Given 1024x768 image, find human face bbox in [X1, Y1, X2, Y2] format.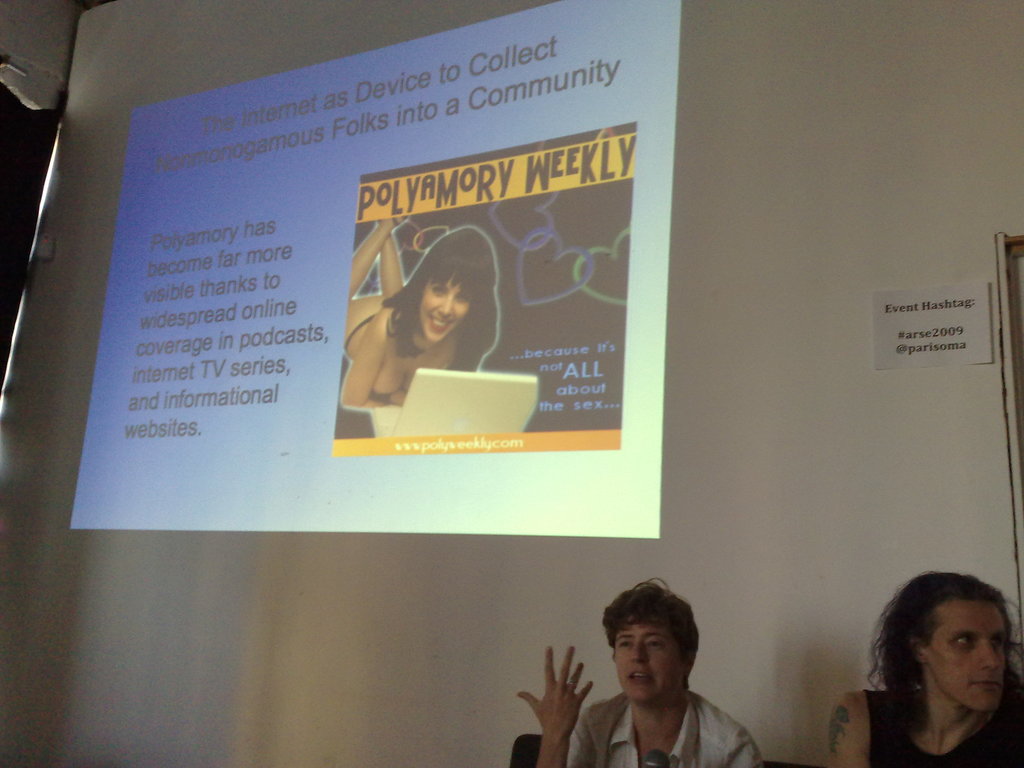
[419, 273, 470, 341].
